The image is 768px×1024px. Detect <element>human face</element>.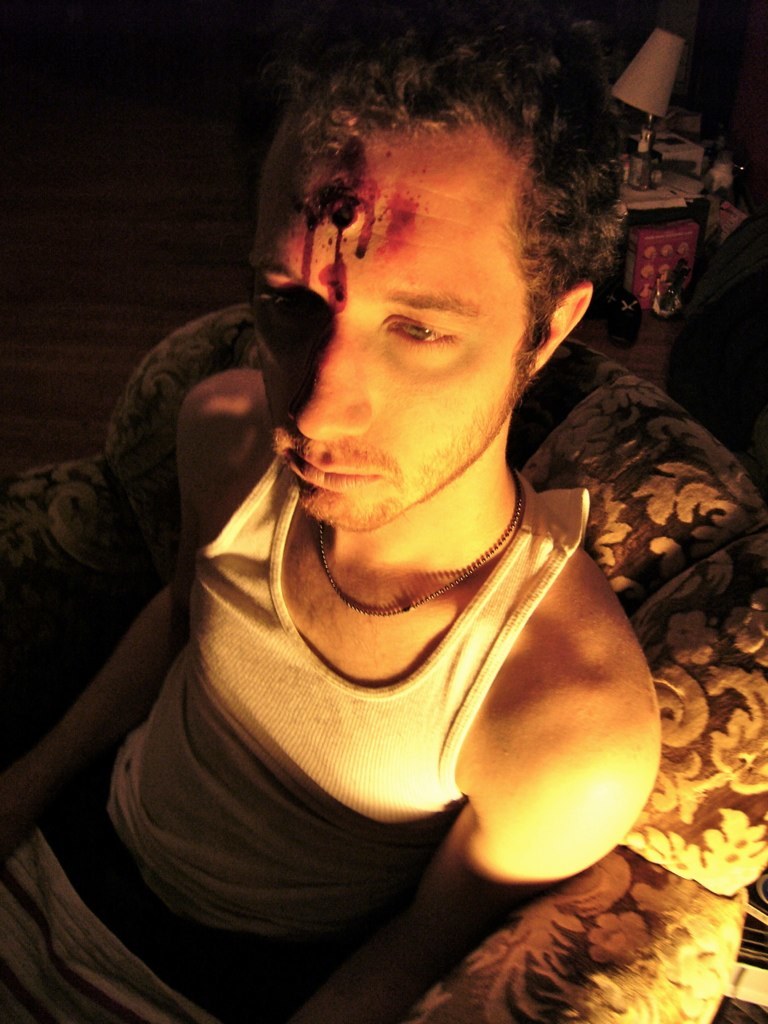
Detection: crop(233, 93, 556, 528).
